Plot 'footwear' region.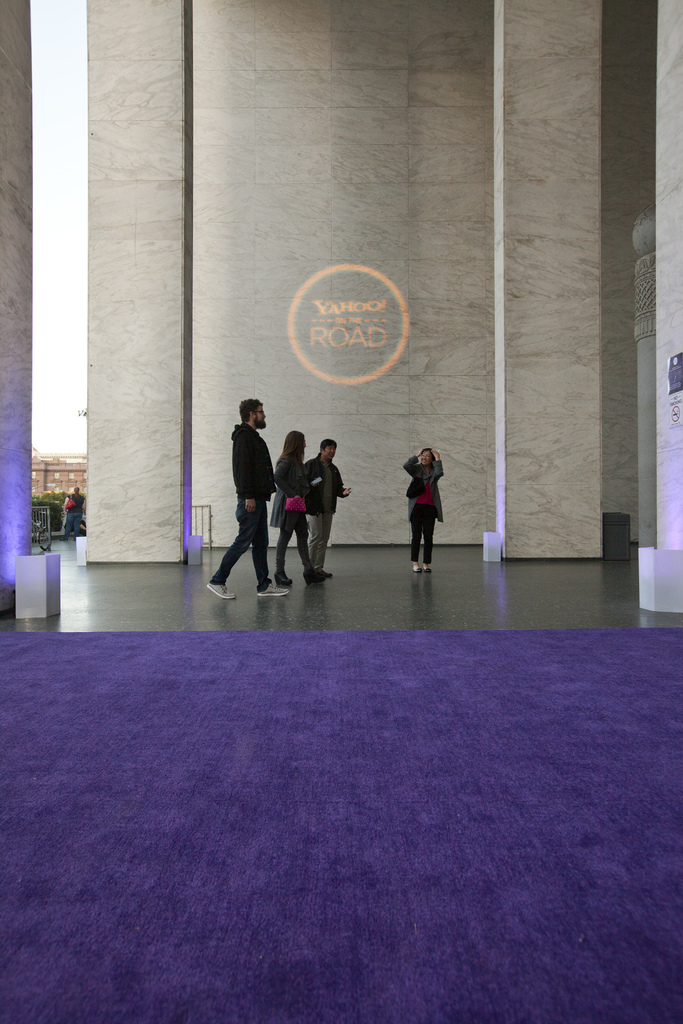
Plotted at 413,567,422,576.
